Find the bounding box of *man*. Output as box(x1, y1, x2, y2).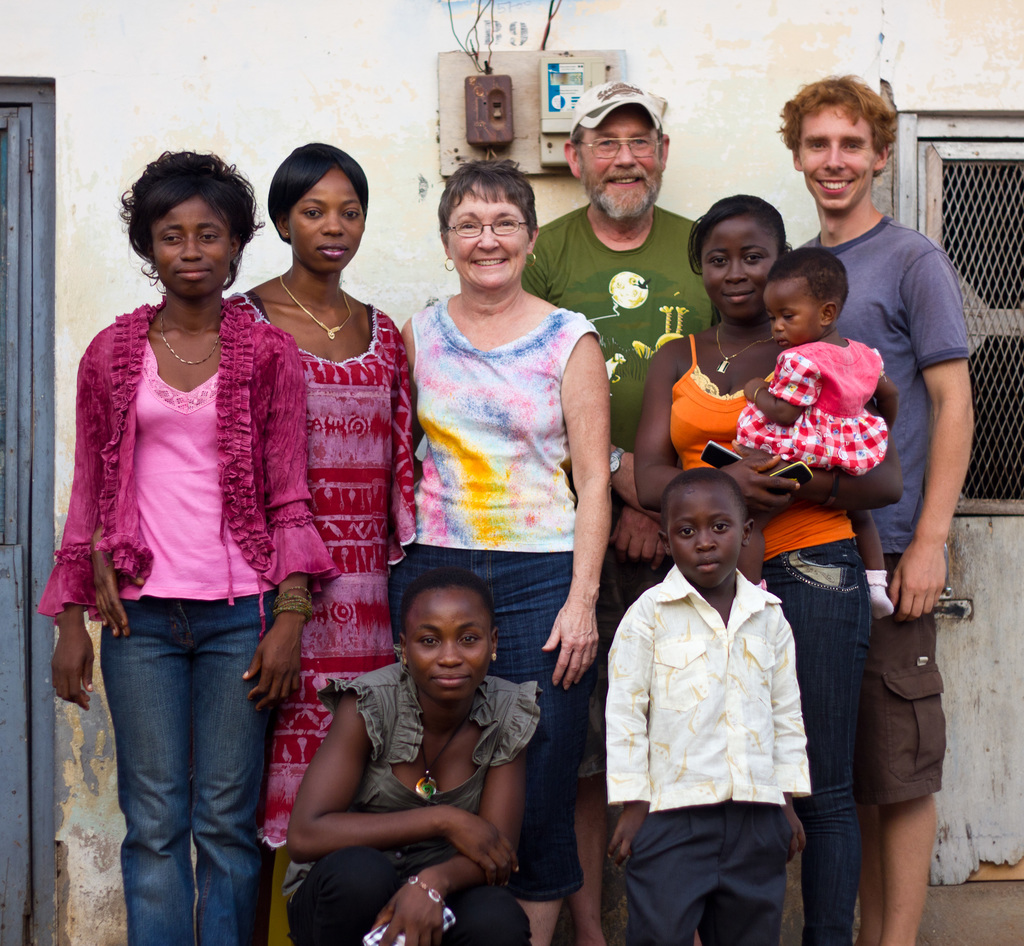
box(521, 77, 724, 945).
